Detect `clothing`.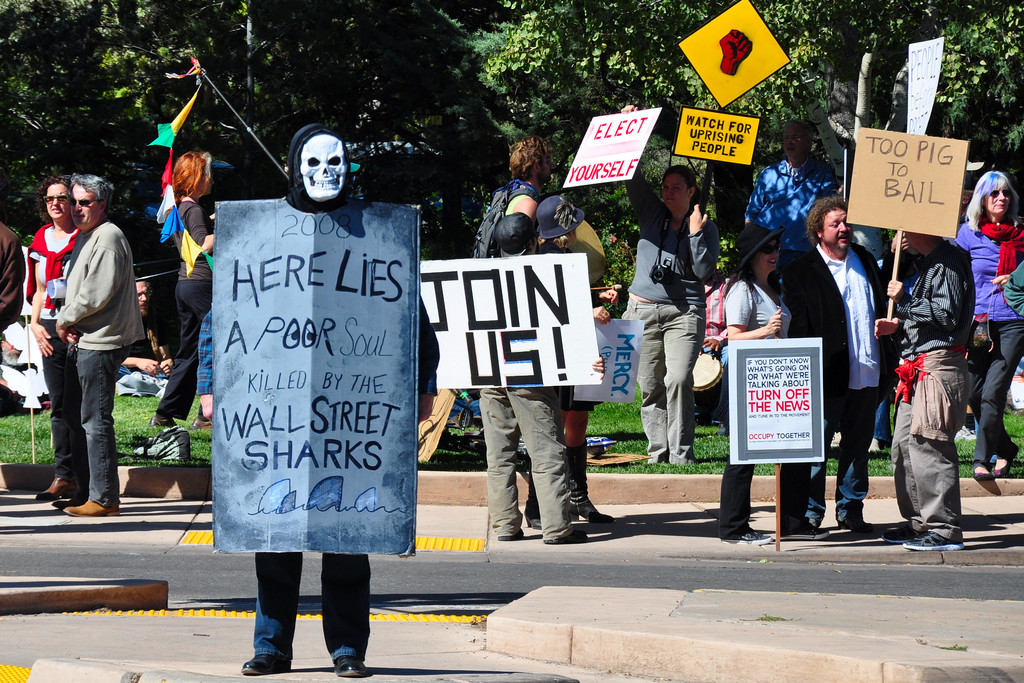
Detected at 491/176/541/213.
